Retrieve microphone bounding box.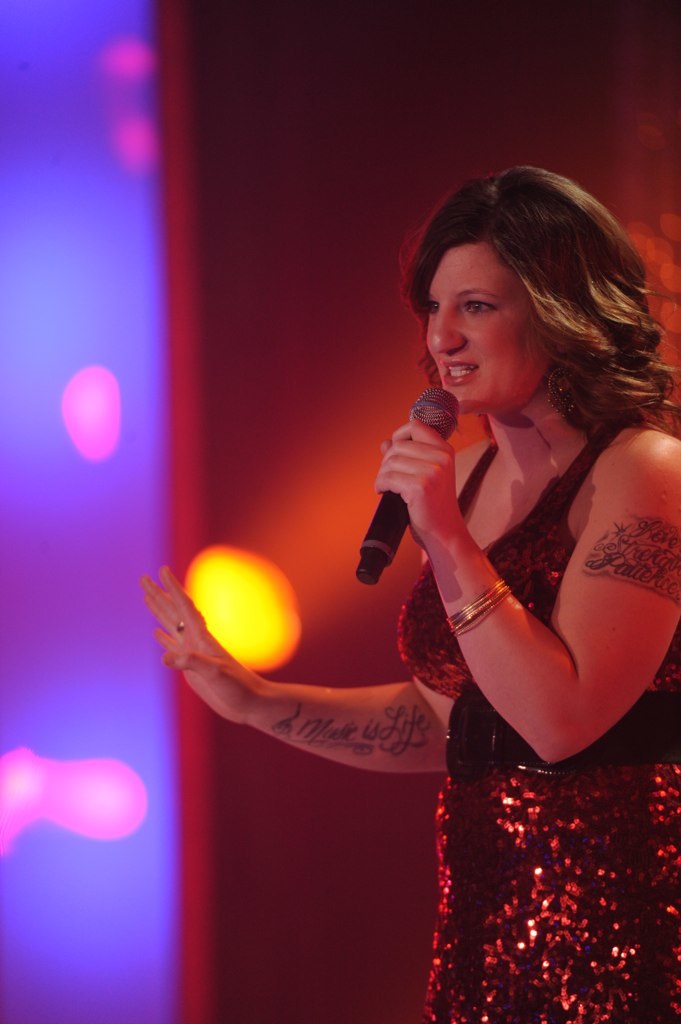
Bounding box: BBox(359, 396, 463, 567).
